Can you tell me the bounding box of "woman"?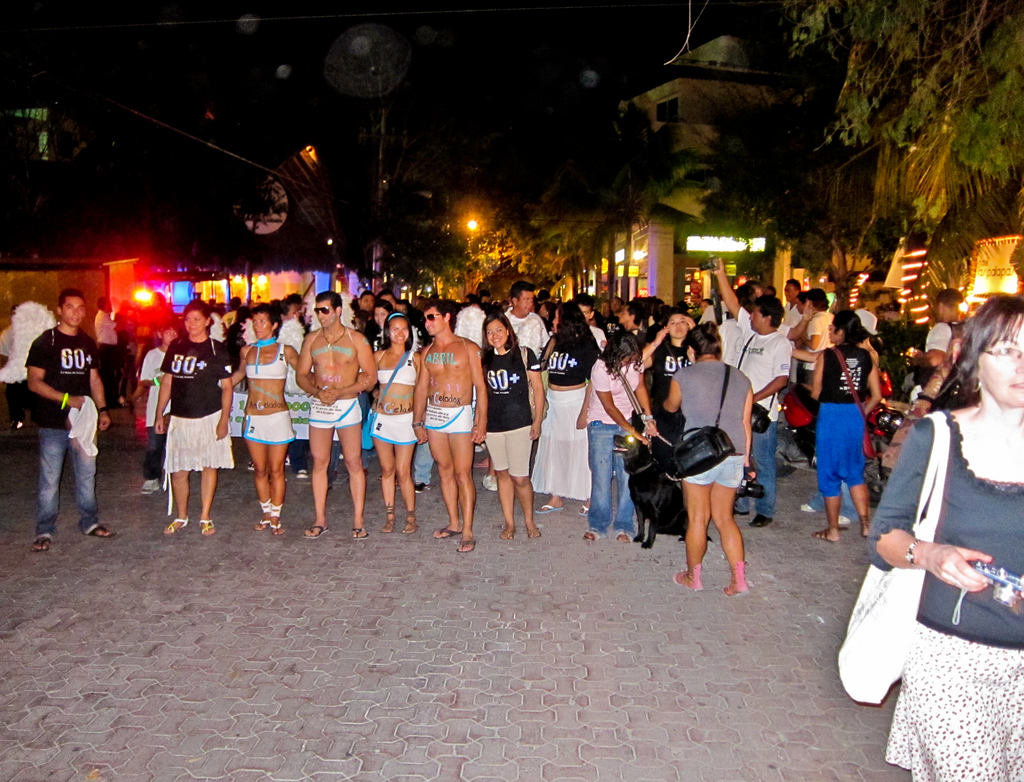
361/309/435/533.
